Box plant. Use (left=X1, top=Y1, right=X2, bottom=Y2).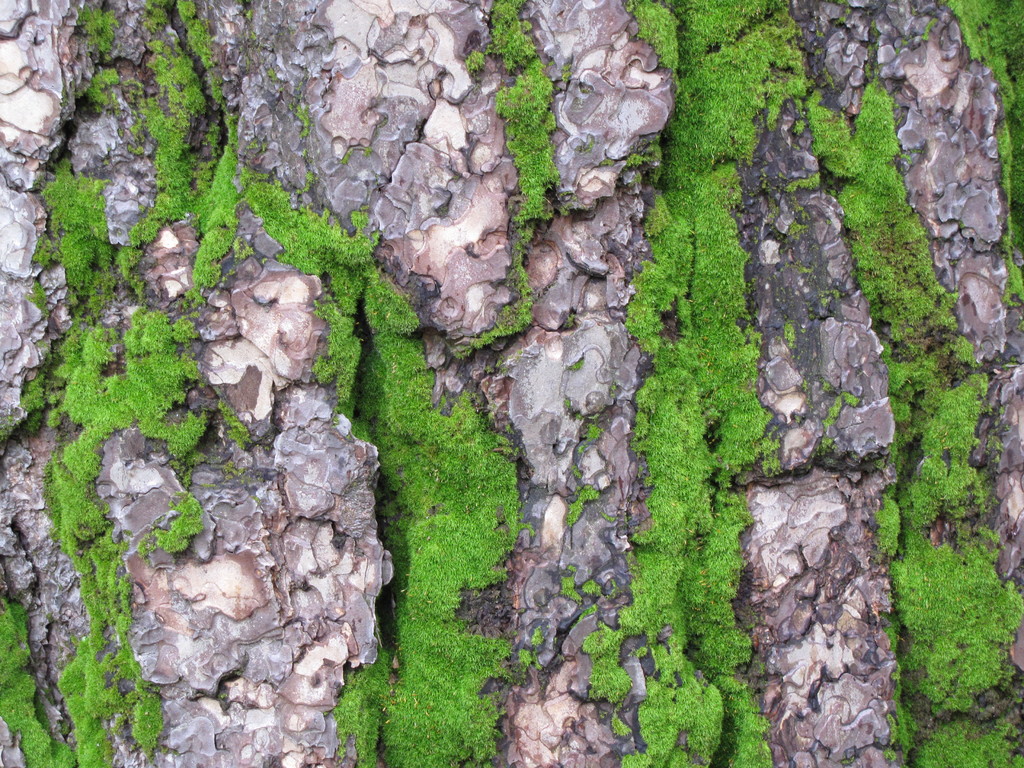
(left=336, top=145, right=353, bottom=171).
